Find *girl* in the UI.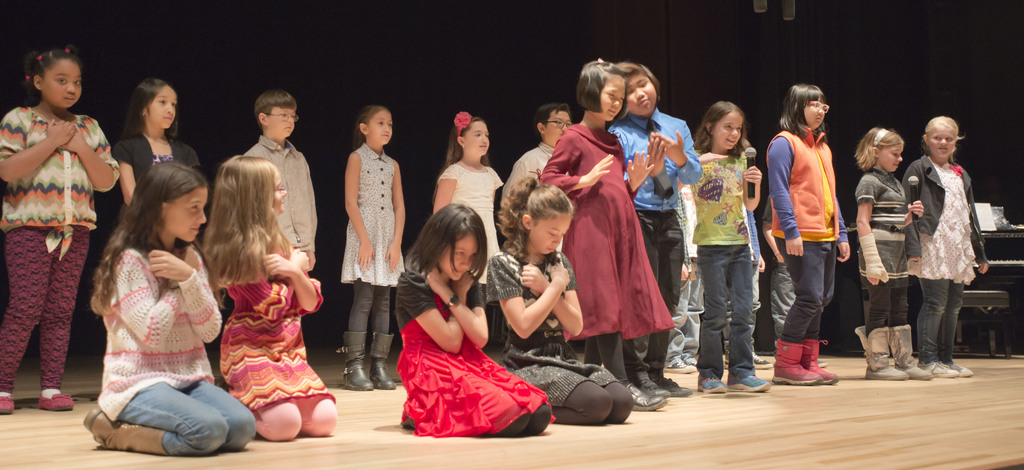
UI element at crop(84, 161, 257, 455).
